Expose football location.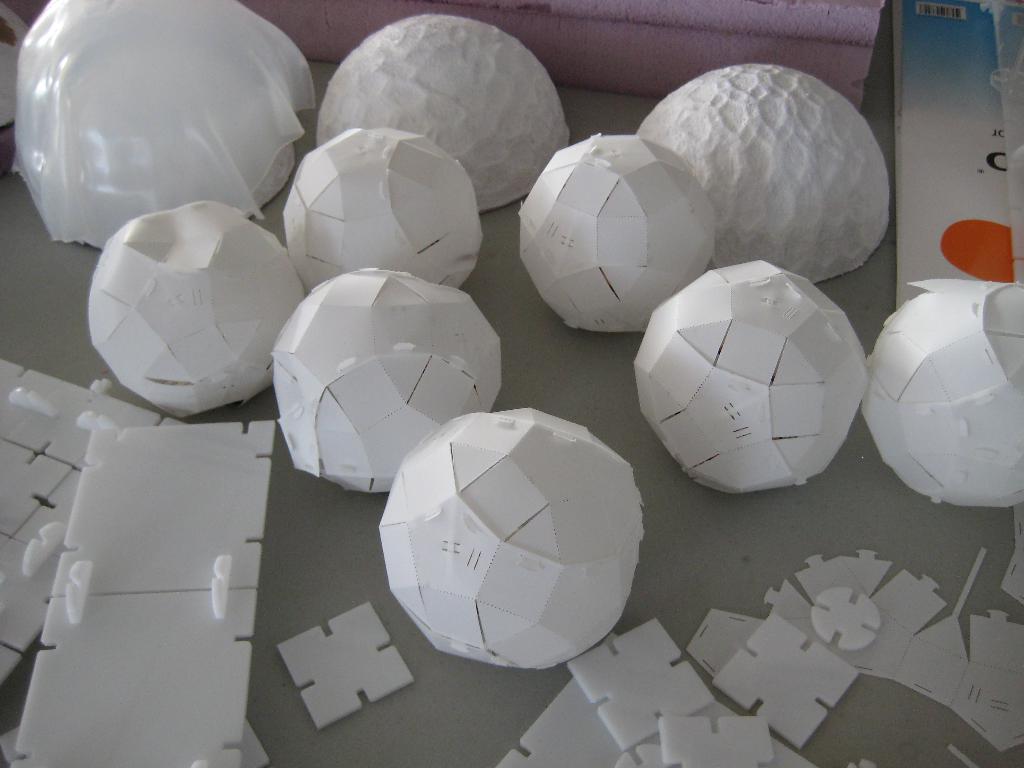
Exposed at crop(629, 257, 872, 495).
